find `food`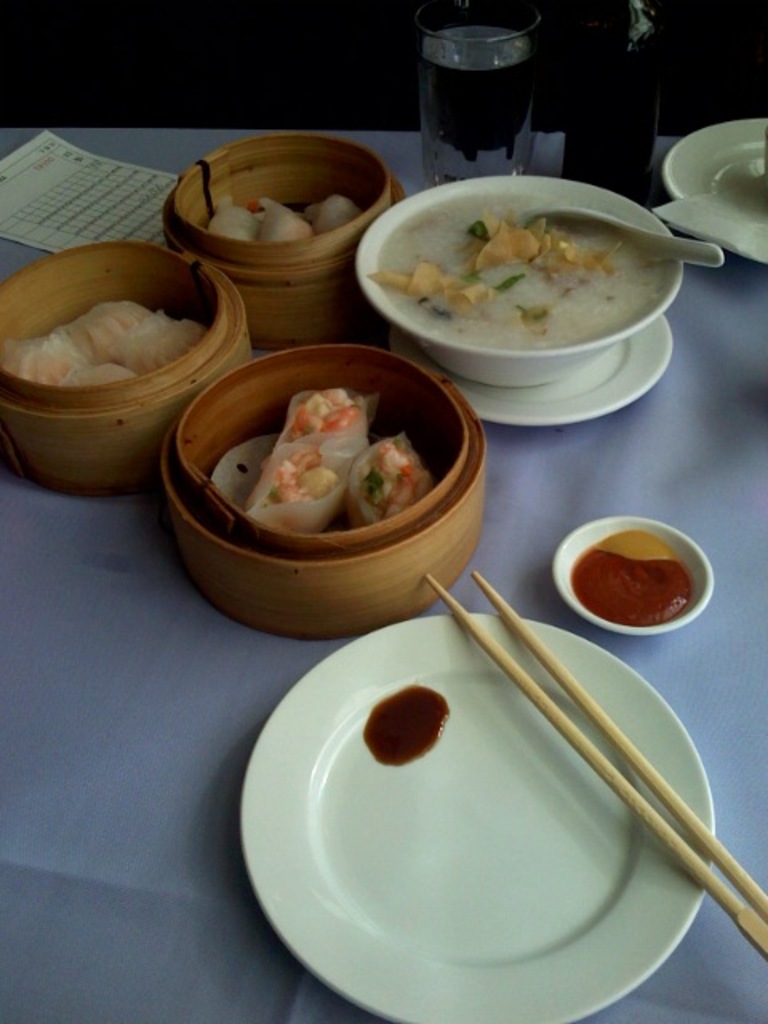
BBox(110, 310, 211, 378)
